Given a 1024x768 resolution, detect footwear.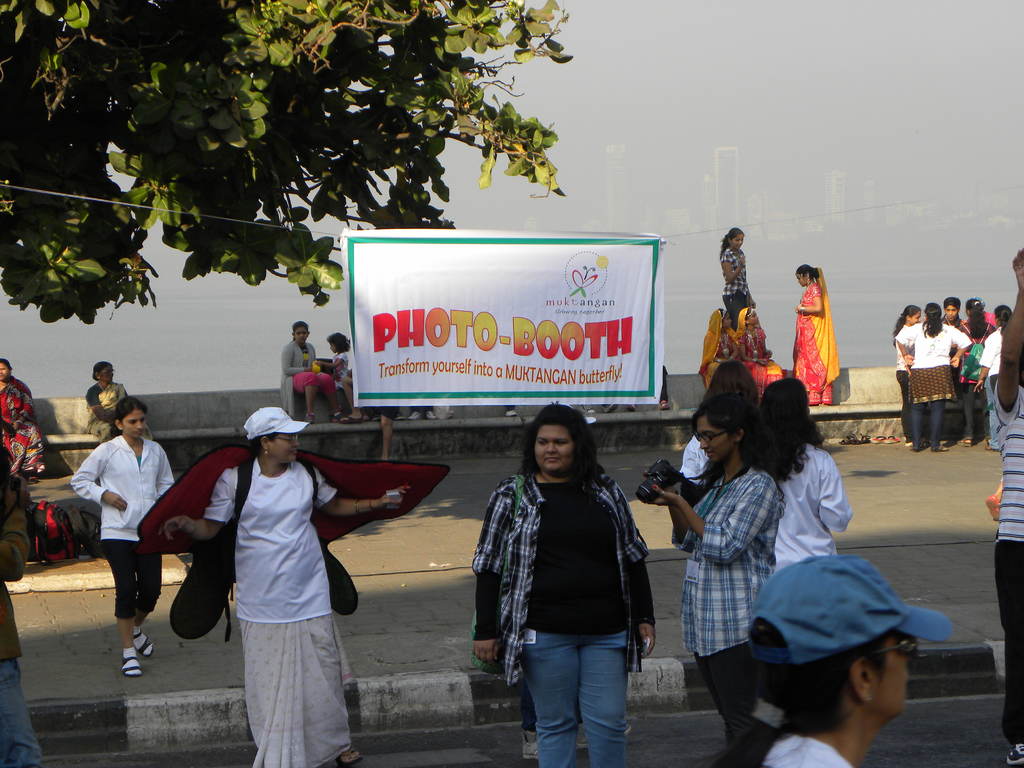
locate(406, 413, 418, 420).
